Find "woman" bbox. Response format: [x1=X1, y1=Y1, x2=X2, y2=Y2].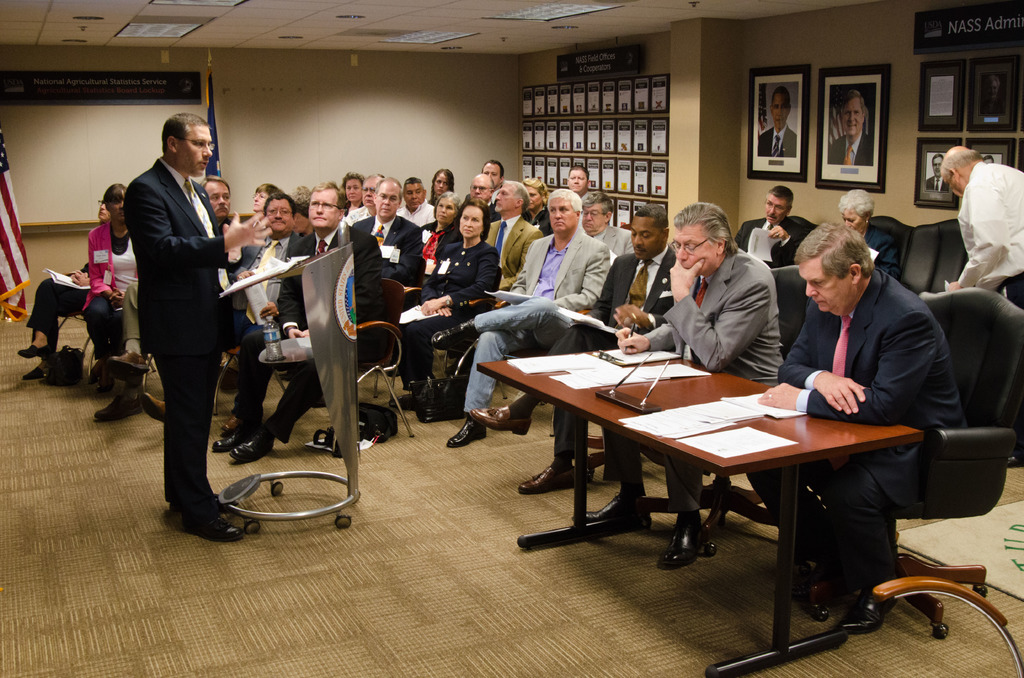
[x1=410, y1=189, x2=461, y2=278].
